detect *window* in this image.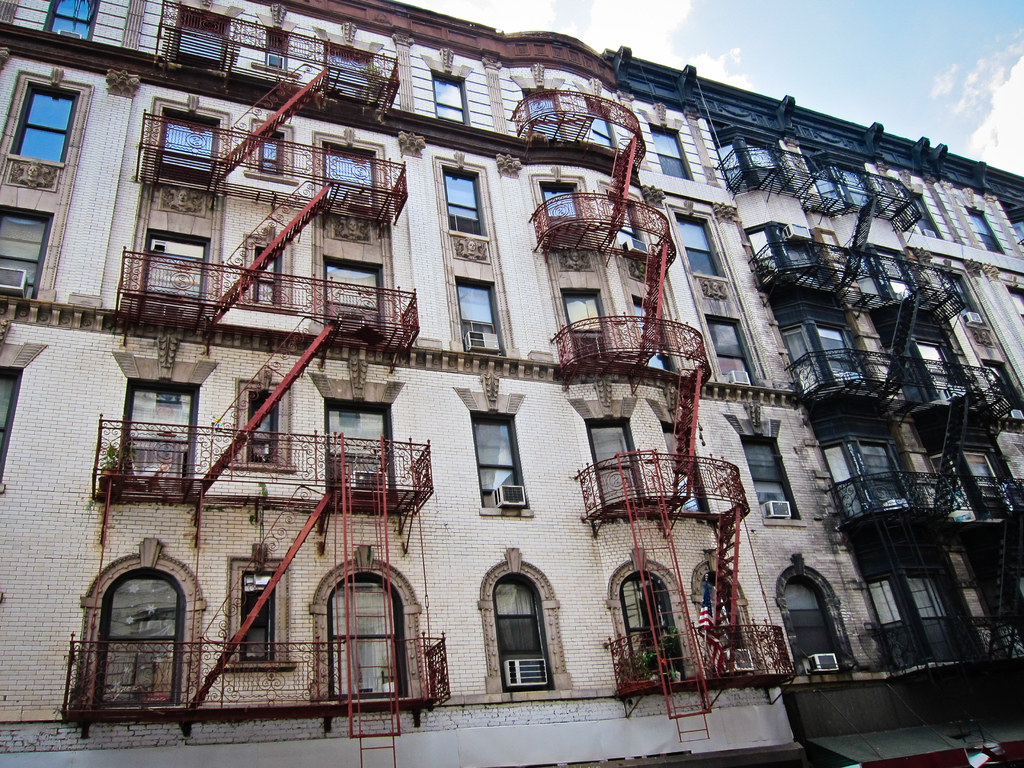
Detection: [left=262, top=52, right=290, bottom=76].
